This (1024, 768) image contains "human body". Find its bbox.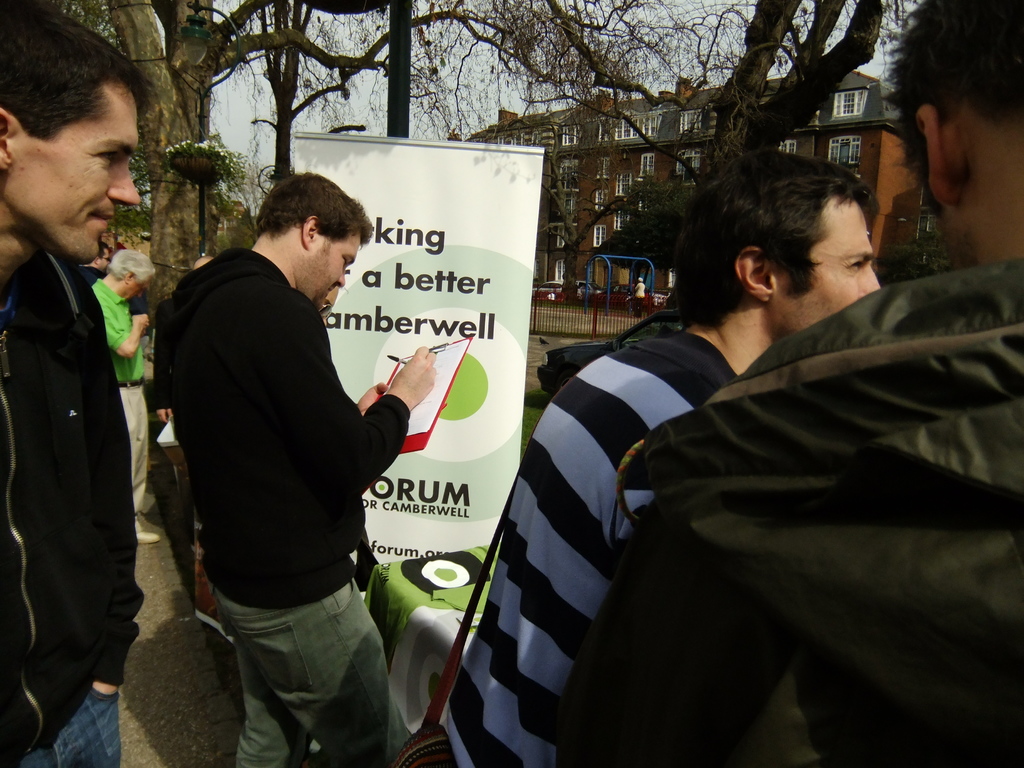
rect(536, 250, 1023, 767).
